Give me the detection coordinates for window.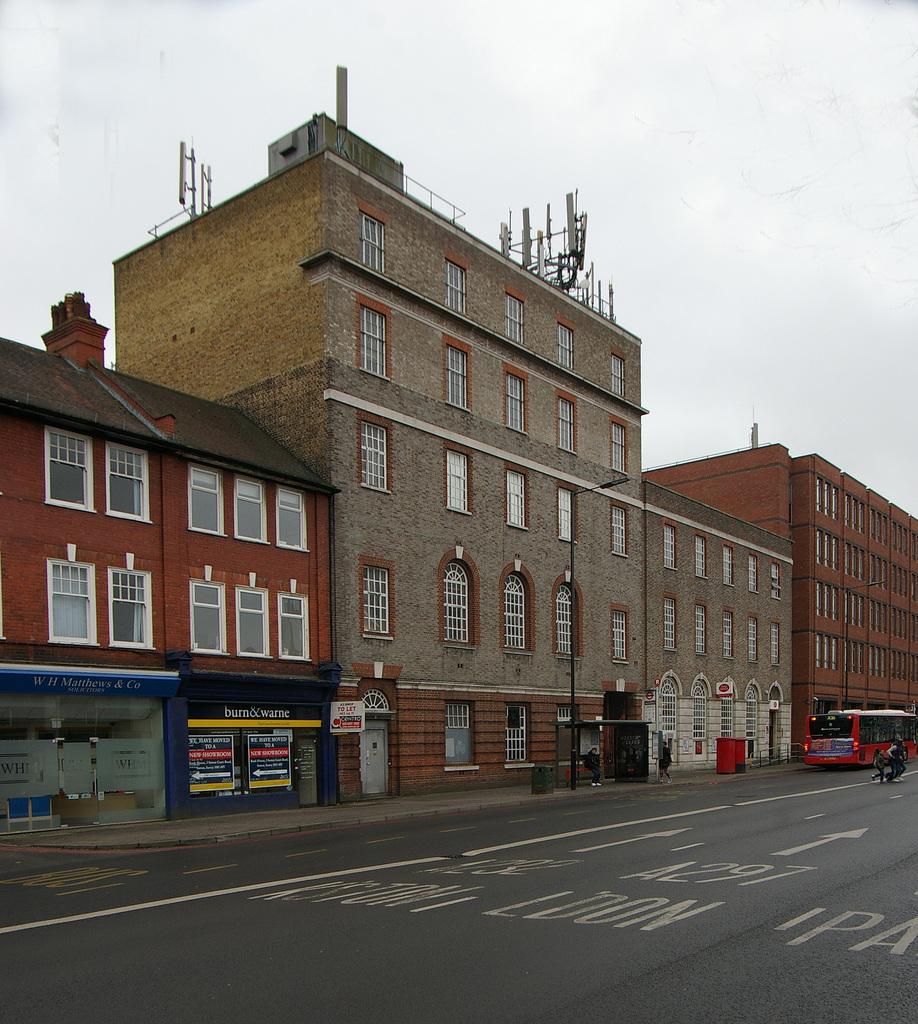
(555, 317, 584, 378).
